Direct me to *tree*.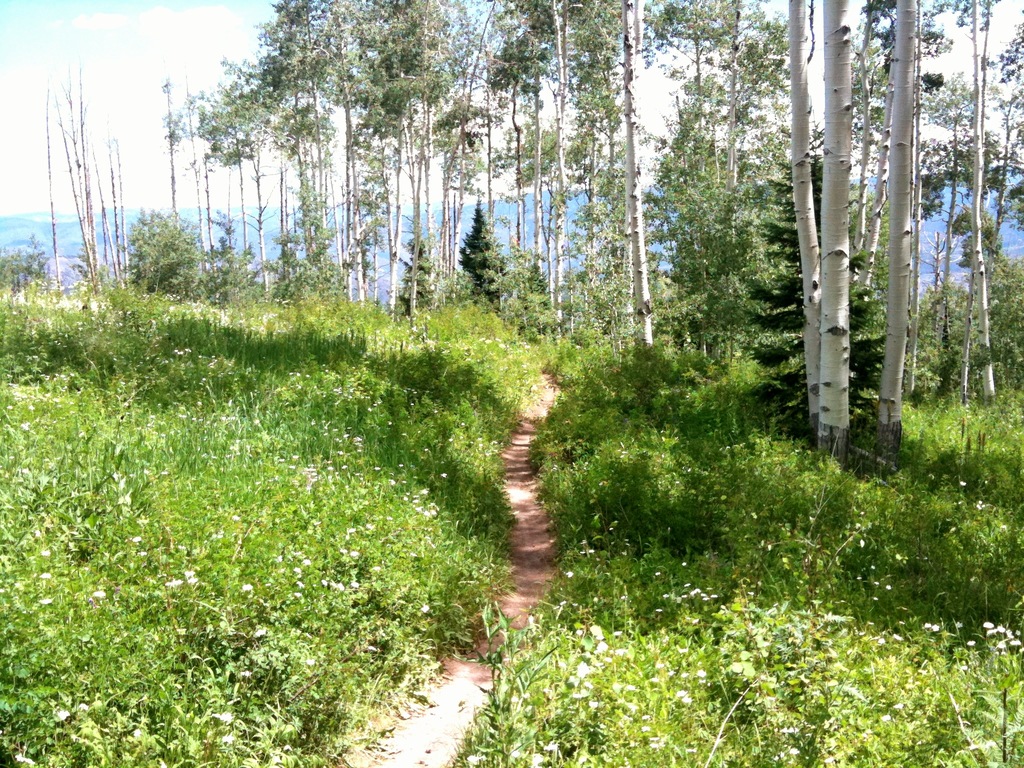
Direction: bbox=(37, 61, 140, 305).
